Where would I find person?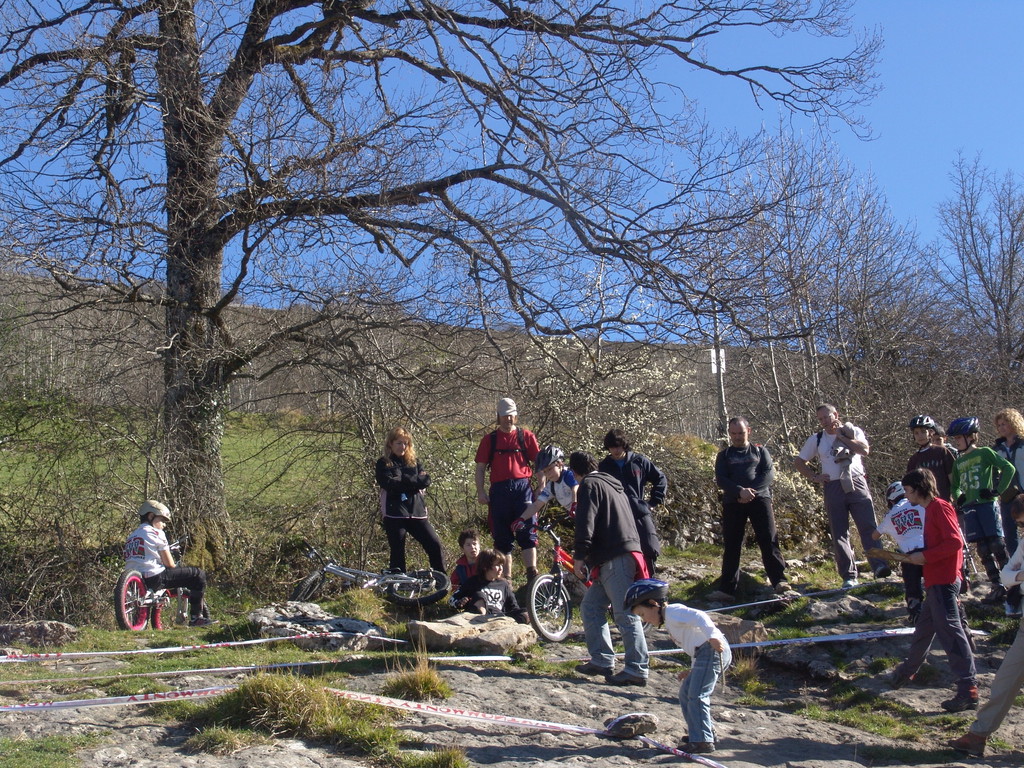
At <box>476,397,538,555</box>.
